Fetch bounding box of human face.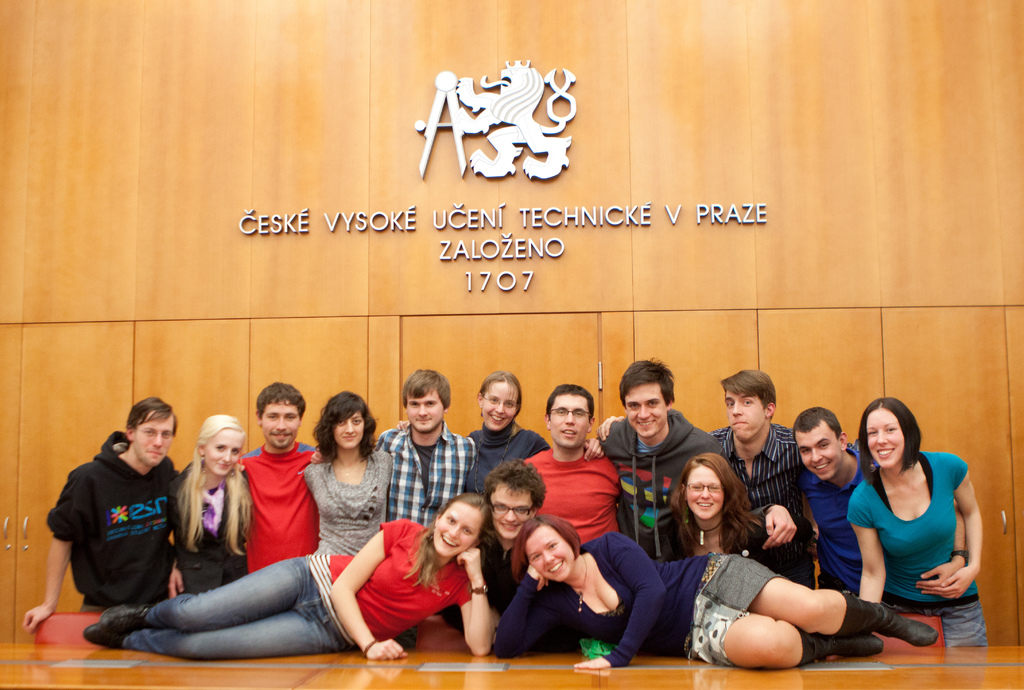
Bbox: {"x1": 624, "y1": 383, "x2": 668, "y2": 438}.
